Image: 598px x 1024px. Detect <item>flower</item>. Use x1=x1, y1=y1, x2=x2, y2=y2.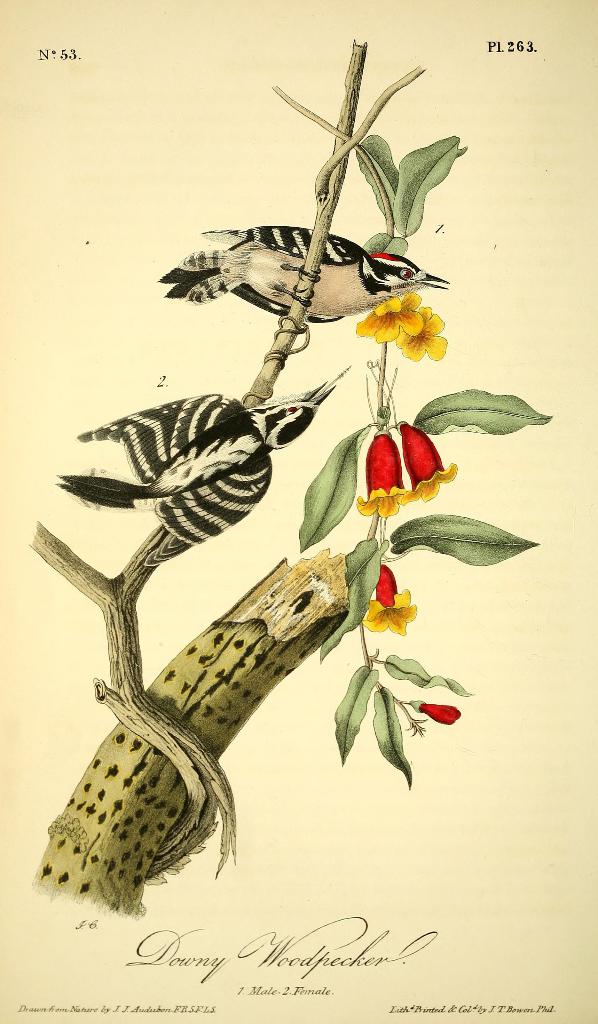
x1=356, y1=421, x2=406, y2=514.
